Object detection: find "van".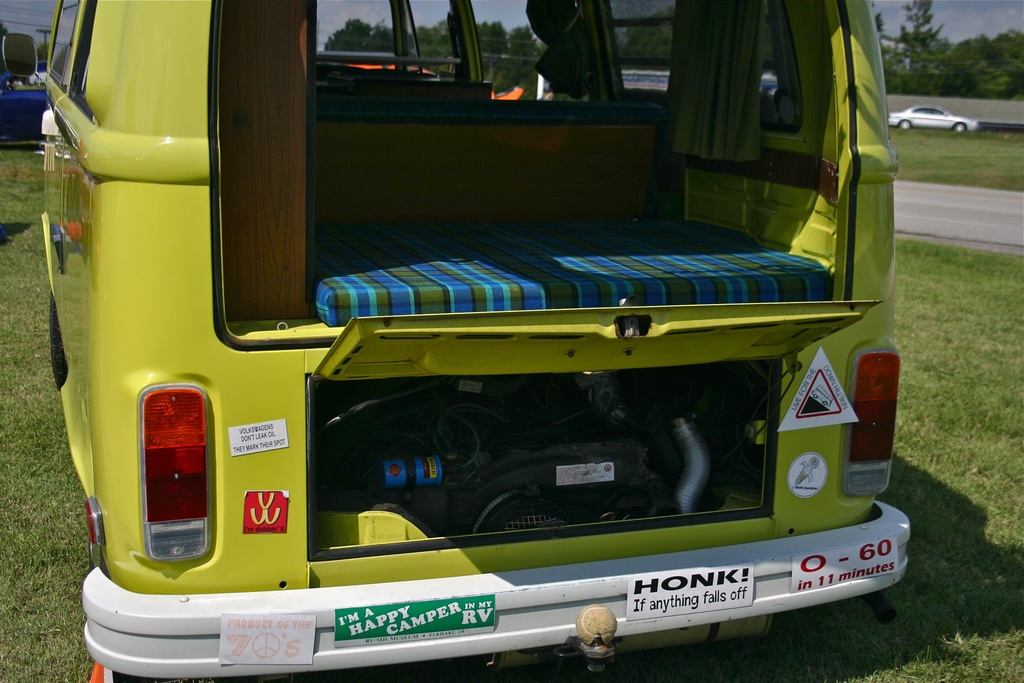
left=0, top=0, right=913, bottom=681.
